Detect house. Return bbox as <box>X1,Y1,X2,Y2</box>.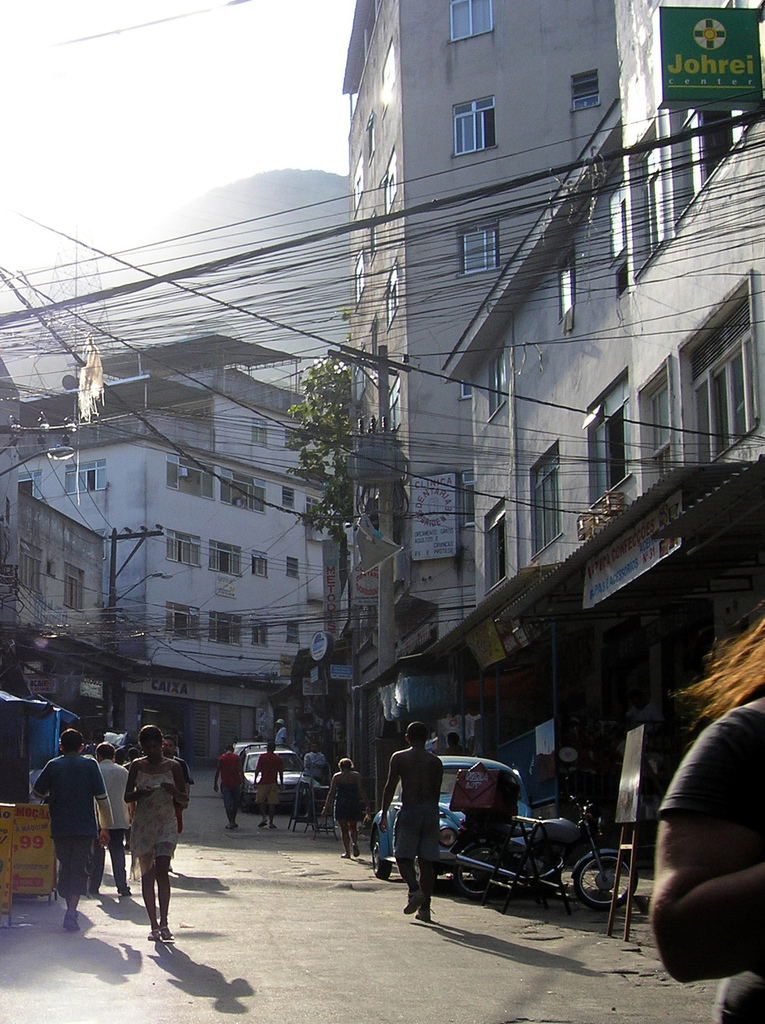
<box>613,1,764,721</box>.
